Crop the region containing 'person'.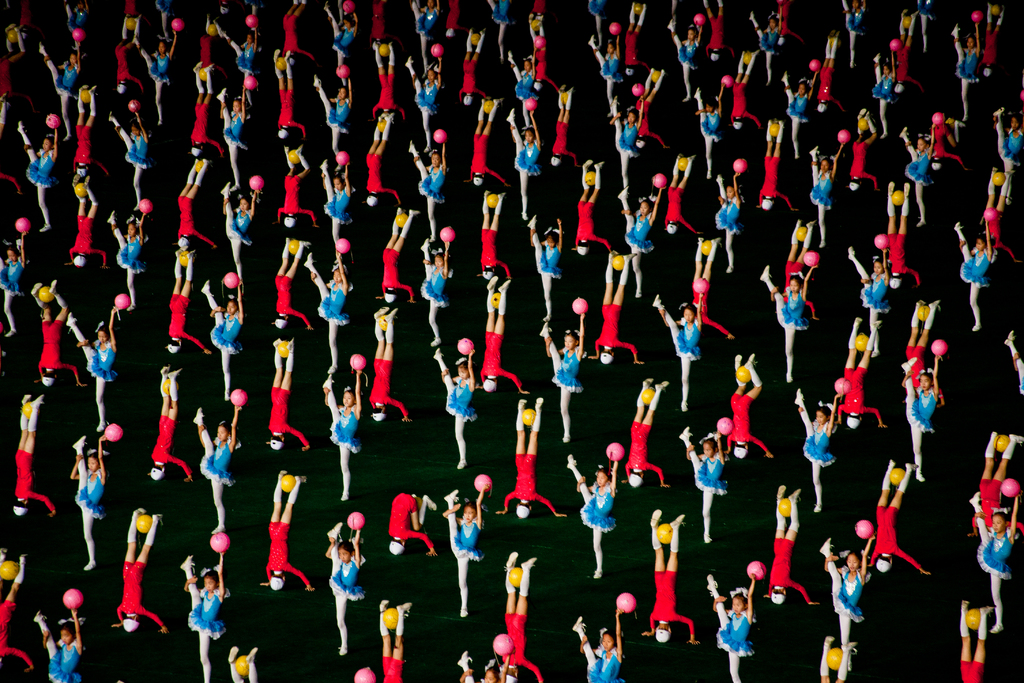
Crop region: (left=524, top=210, right=563, bottom=320).
